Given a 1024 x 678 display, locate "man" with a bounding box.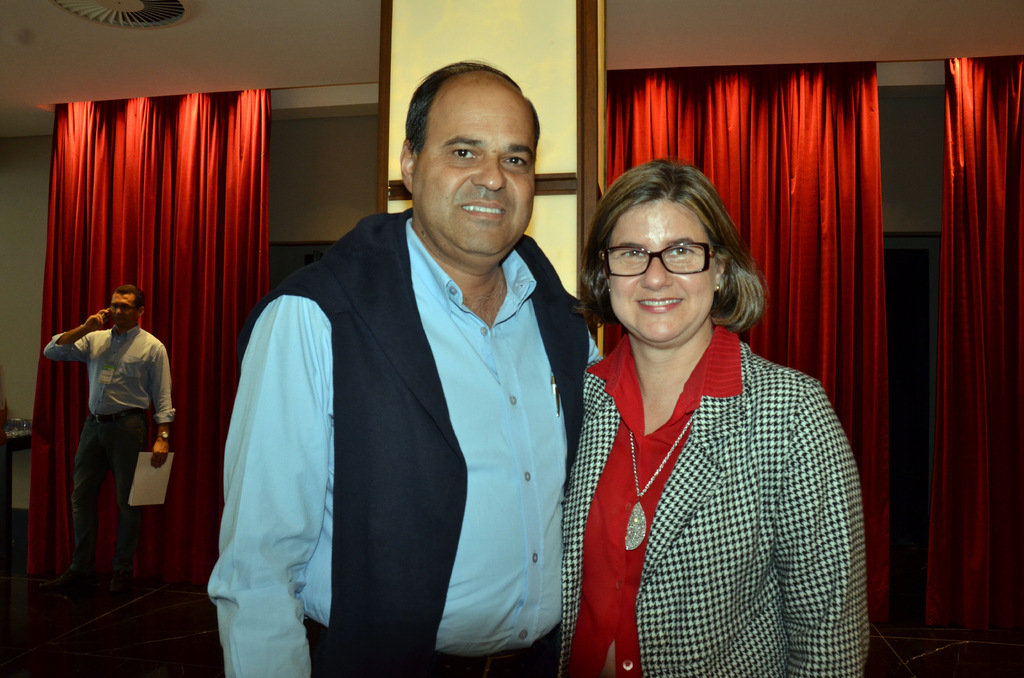
Located: <box>40,285,175,604</box>.
